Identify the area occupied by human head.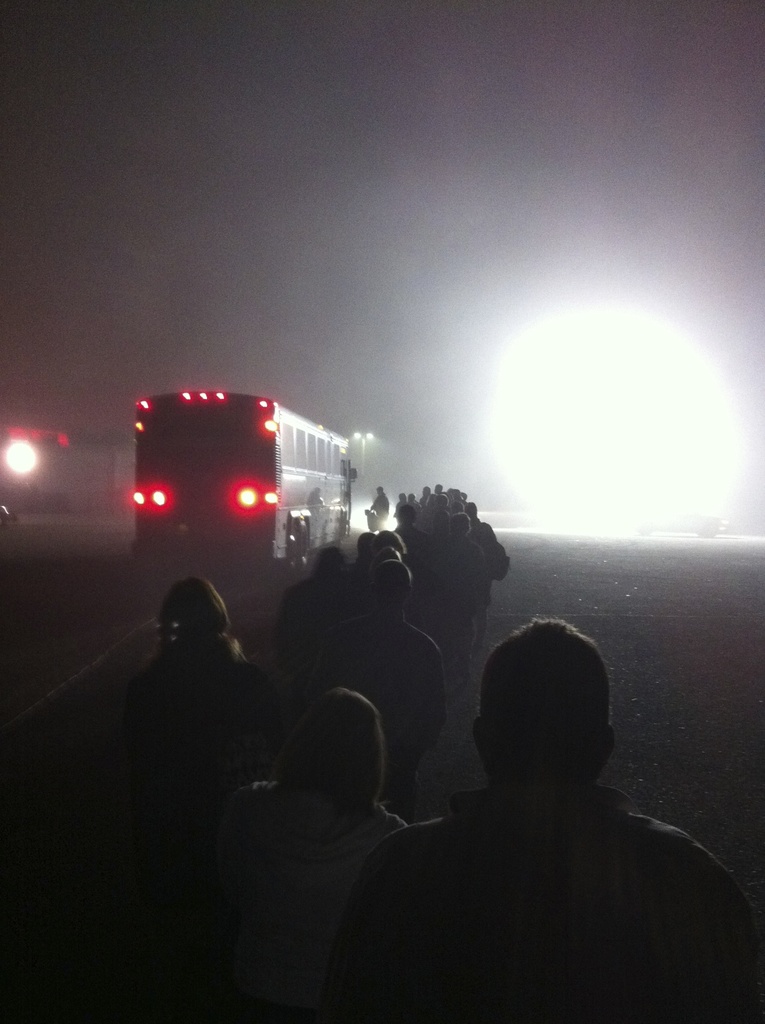
Area: 374:481:387:496.
